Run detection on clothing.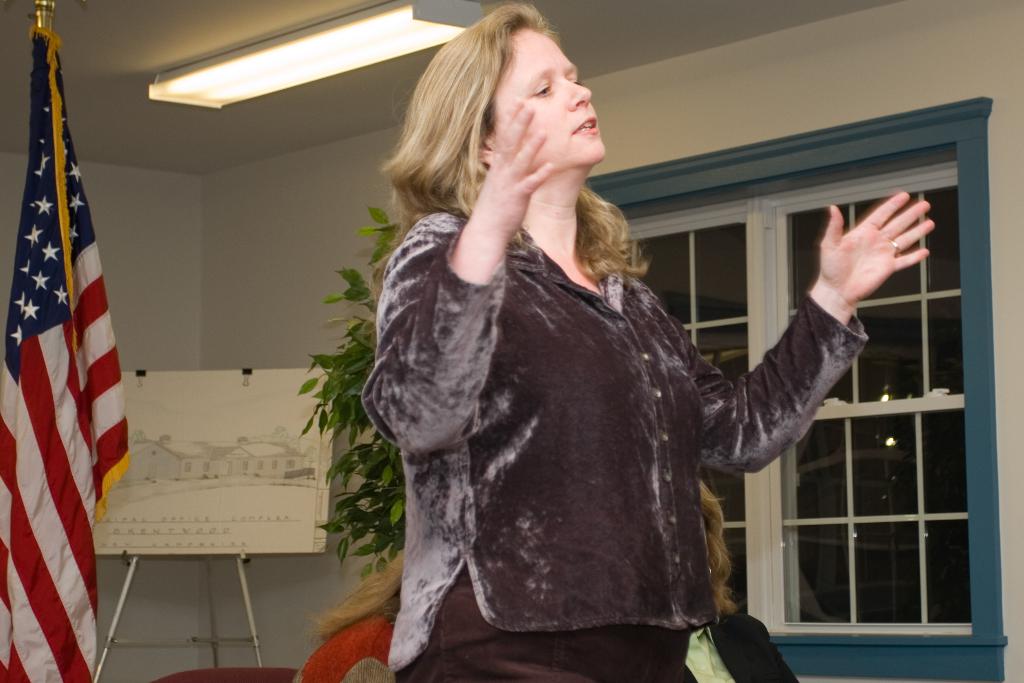
Result: box(685, 605, 790, 682).
